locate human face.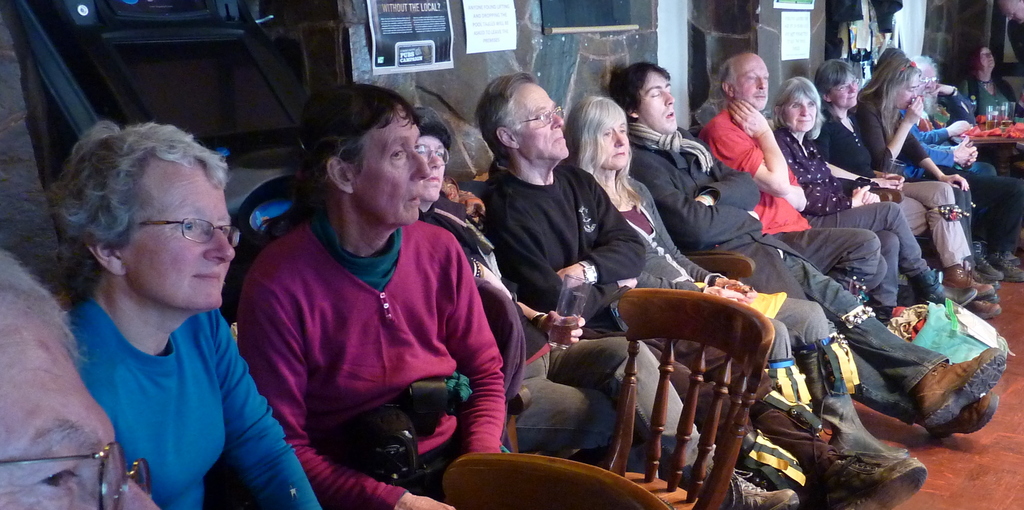
Bounding box: 634, 73, 681, 131.
